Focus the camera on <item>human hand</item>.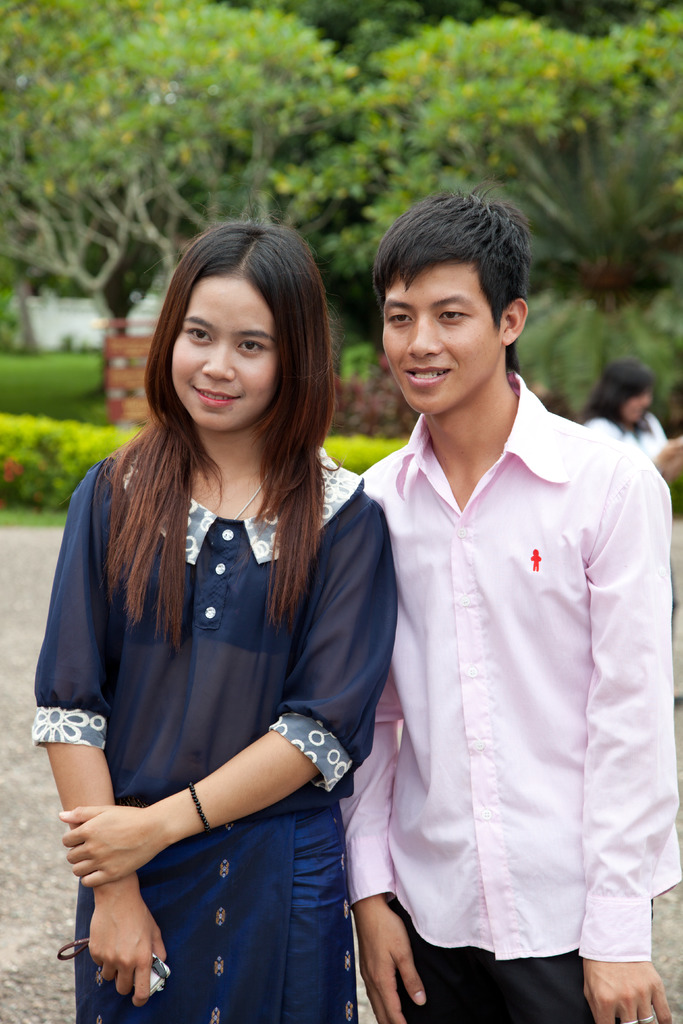
Focus region: <region>583, 960, 678, 1023</region>.
